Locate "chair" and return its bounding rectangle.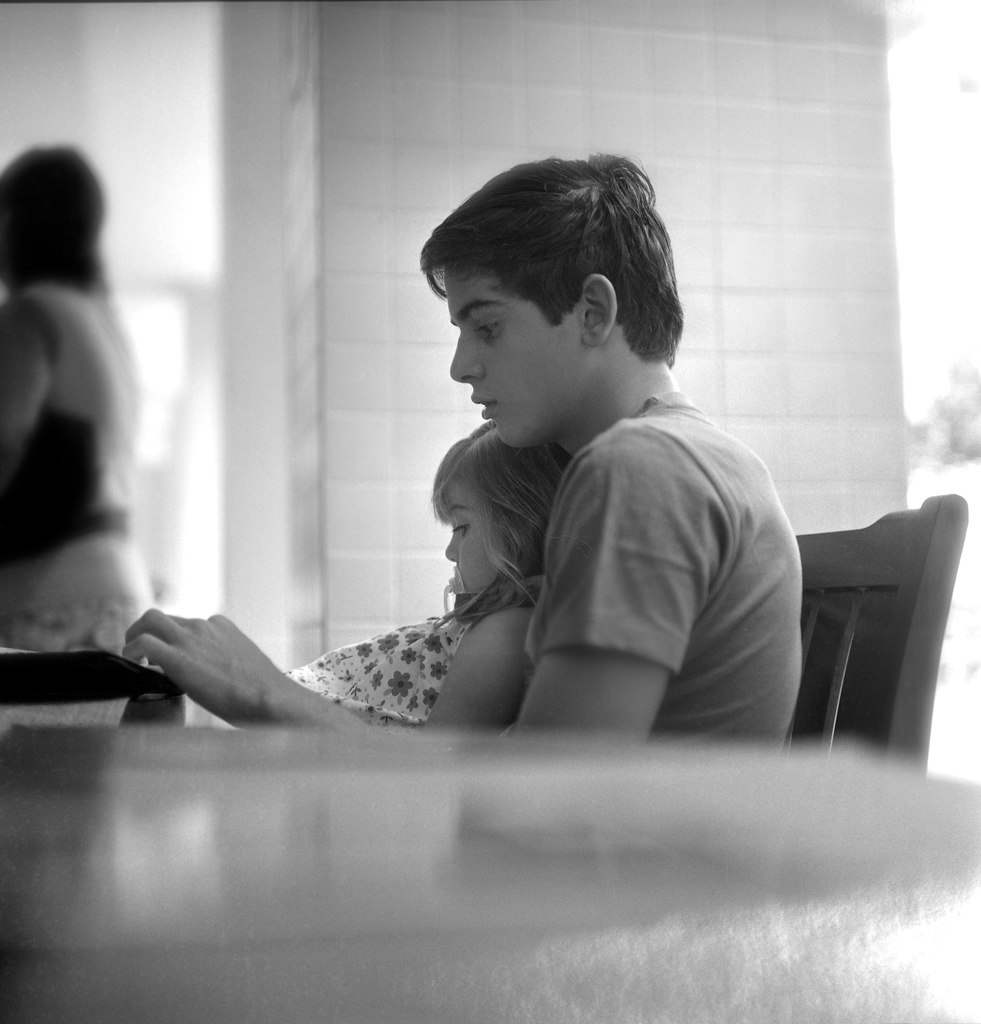
x1=796, y1=490, x2=969, y2=784.
